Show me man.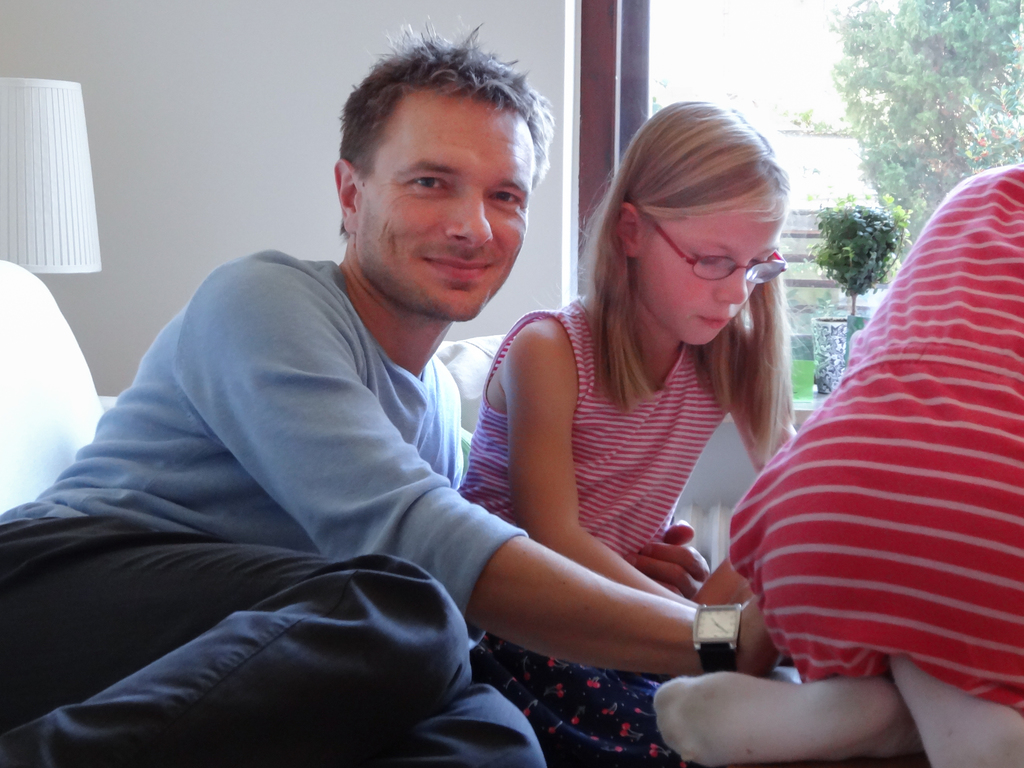
man is here: rect(77, 95, 745, 735).
